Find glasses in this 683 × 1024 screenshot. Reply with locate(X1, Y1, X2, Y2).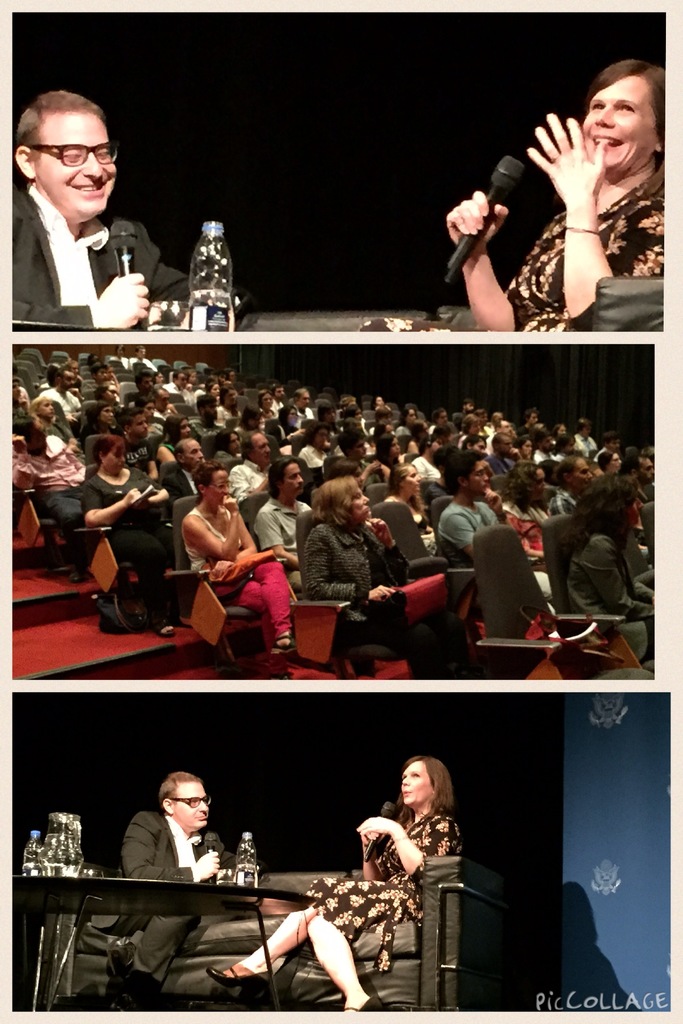
locate(29, 141, 122, 173).
